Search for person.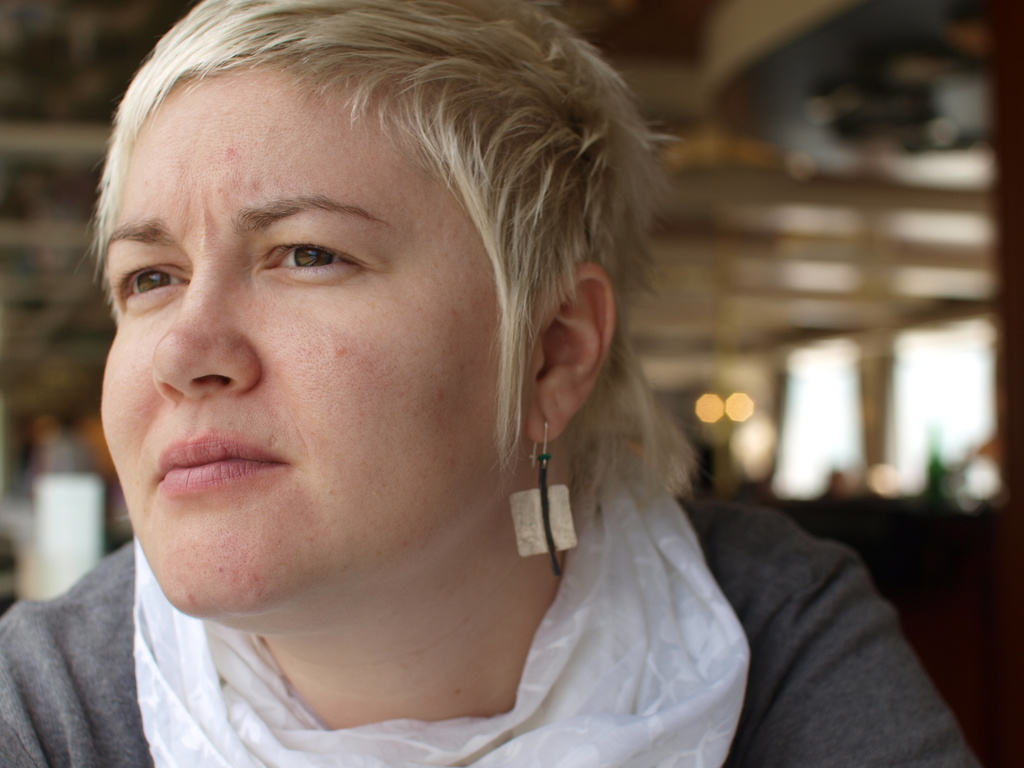
Found at 0, 0, 977, 767.
